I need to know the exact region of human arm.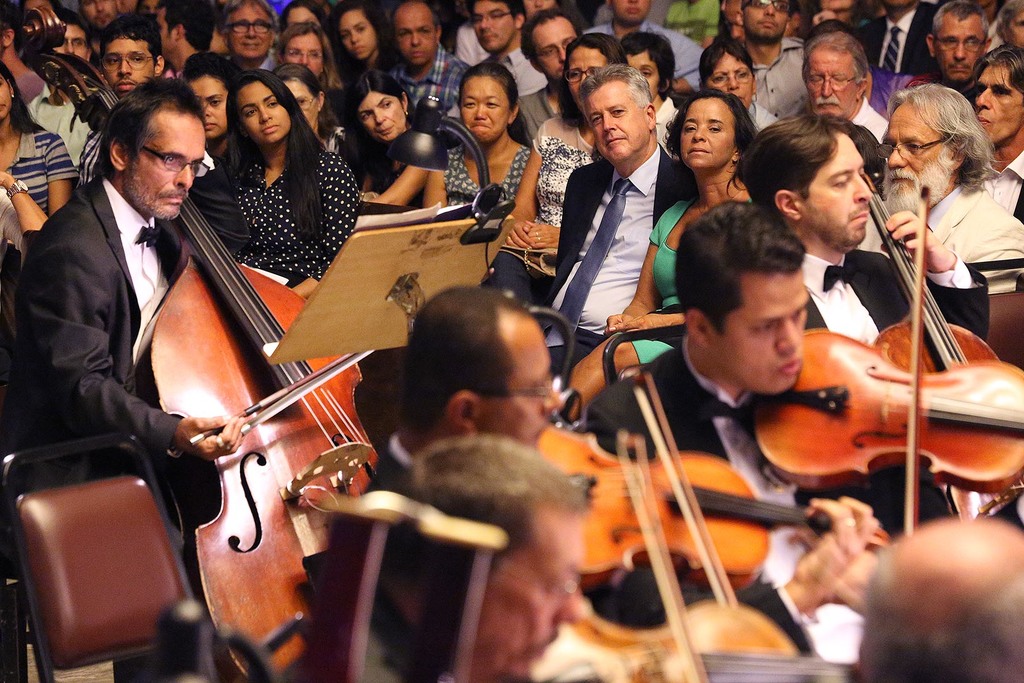
Region: <box>894,215,987,331</box>.
